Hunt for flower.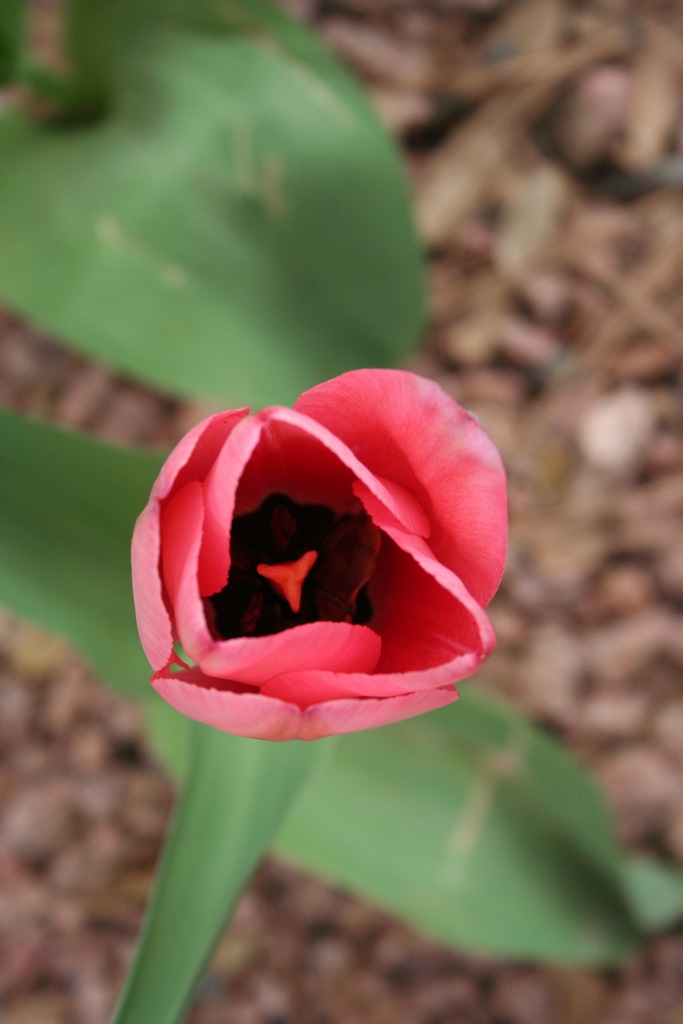
Hunted down at region(110, 389, 536, 765).
